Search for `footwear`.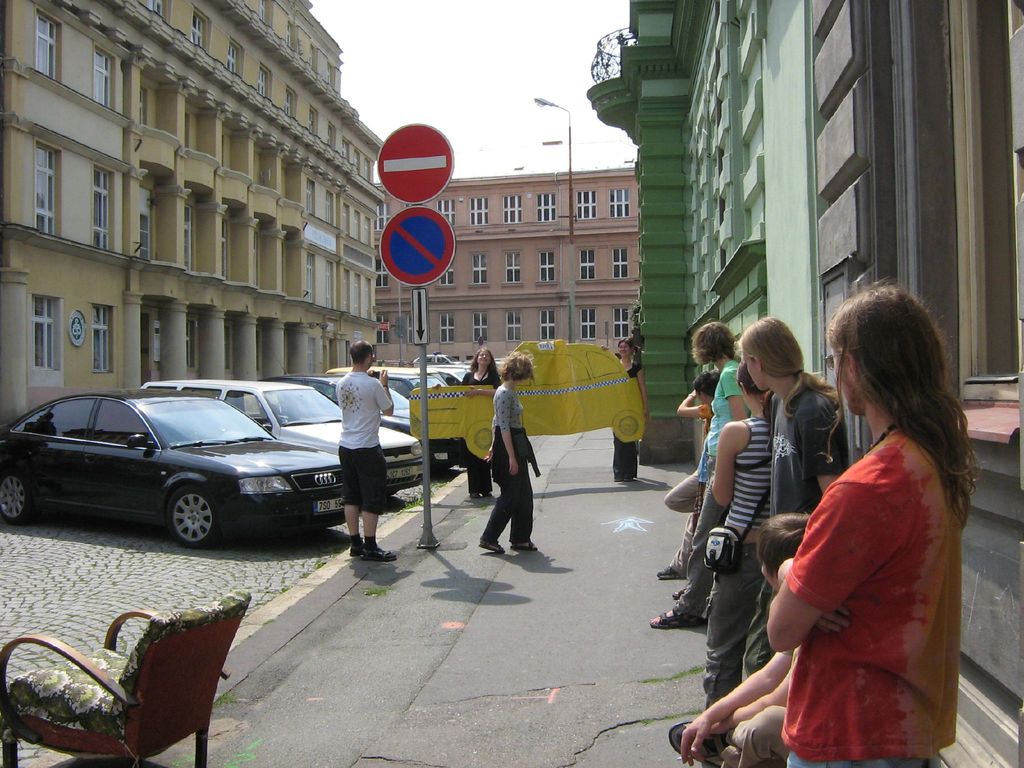
Found at {"x1": 348, "y1": 544, "x2": 362, "y2": 557}.
